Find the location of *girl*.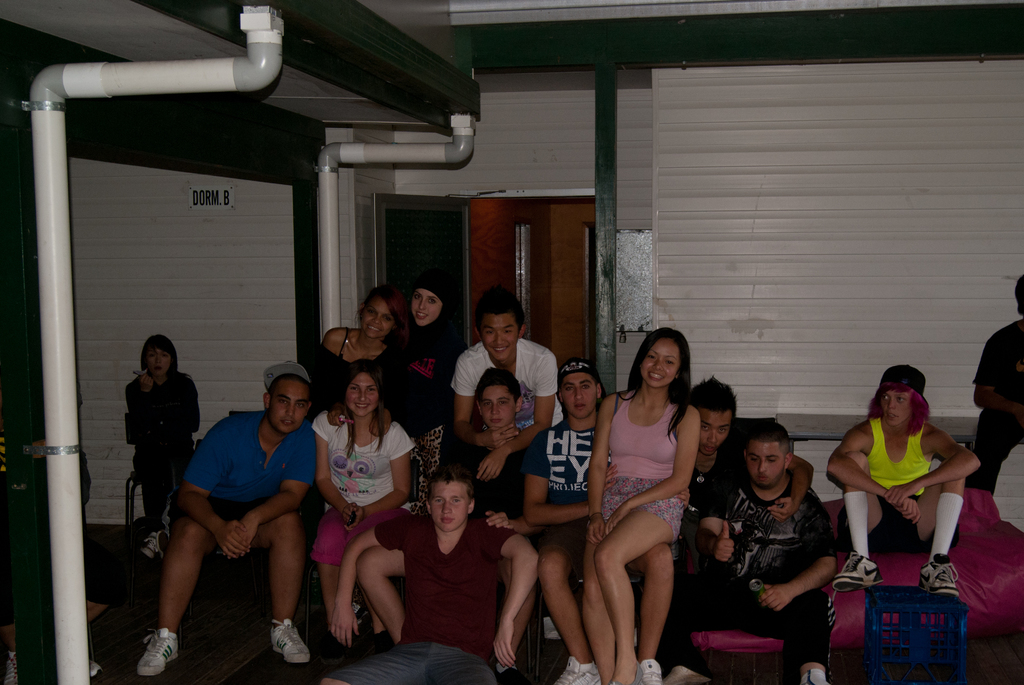
Location: (828, 359, 993, 594).
